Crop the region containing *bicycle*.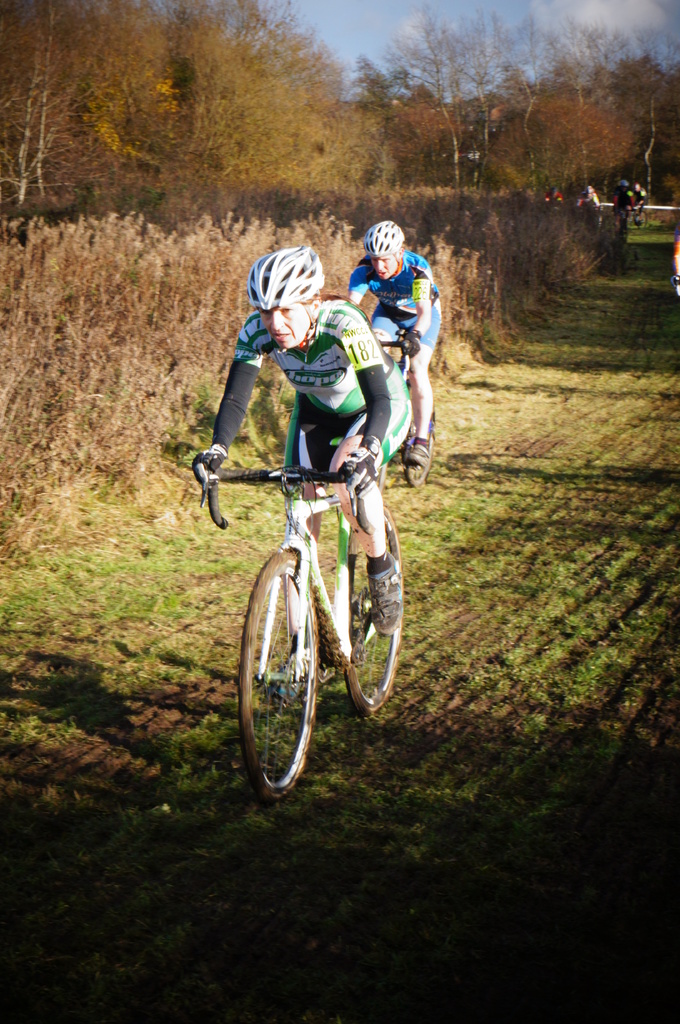
Crop region: detection(203, 415, 409, 815).
